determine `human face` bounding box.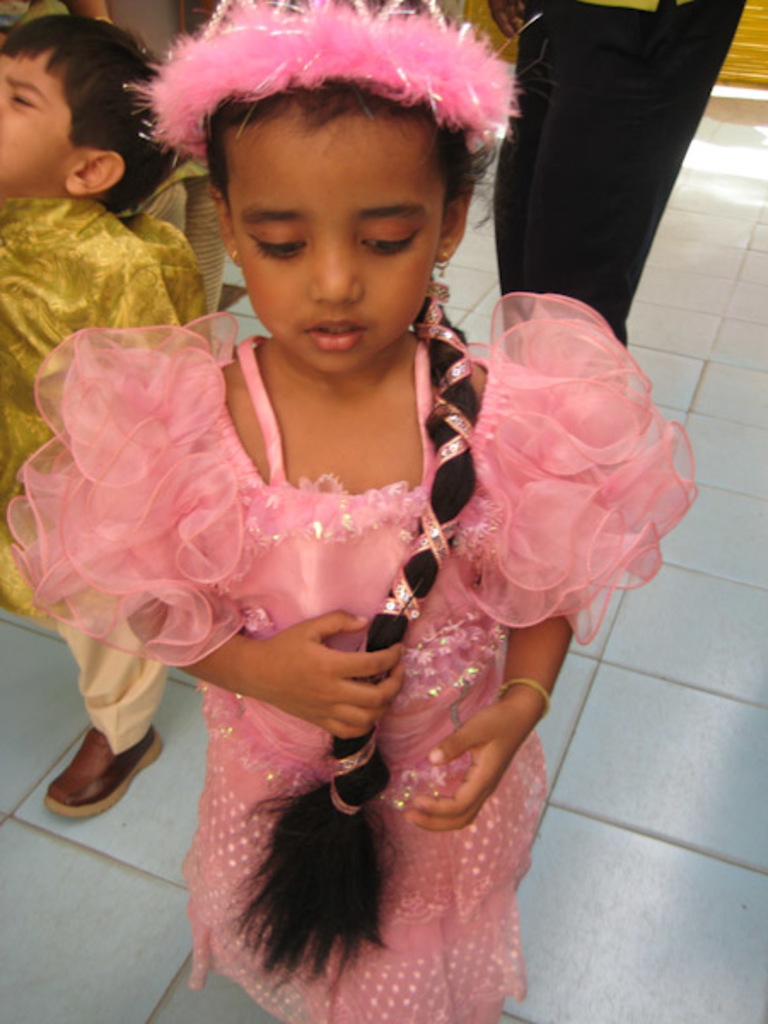
Determined: region(0, 41, 79, 201).
